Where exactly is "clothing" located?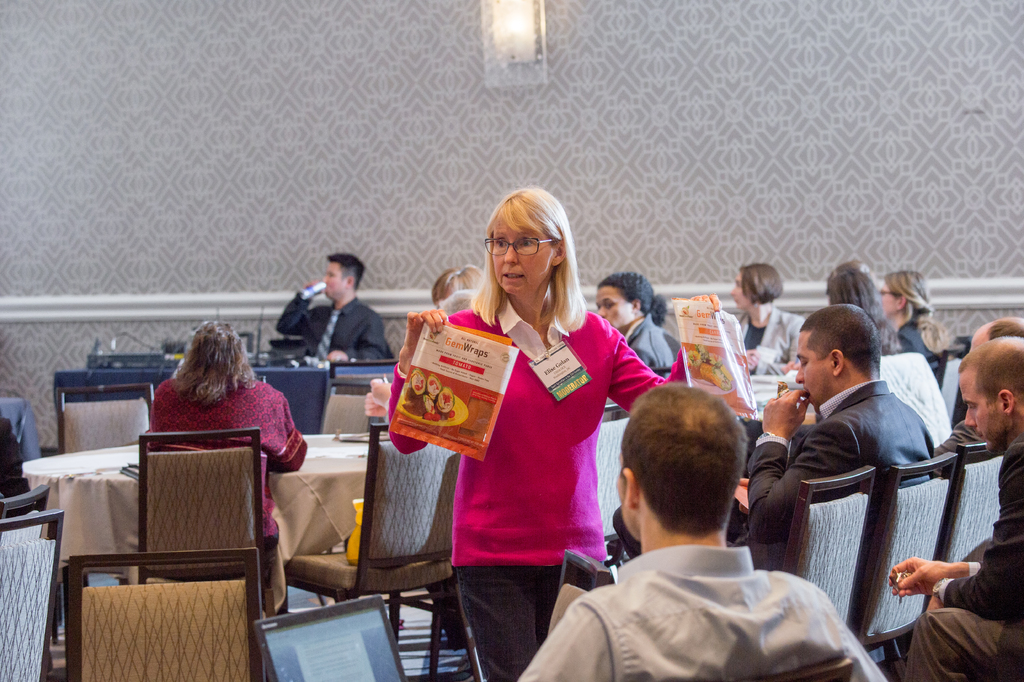
Its bounding box is (x1=893, y1=305, x2=943, y2=375).
